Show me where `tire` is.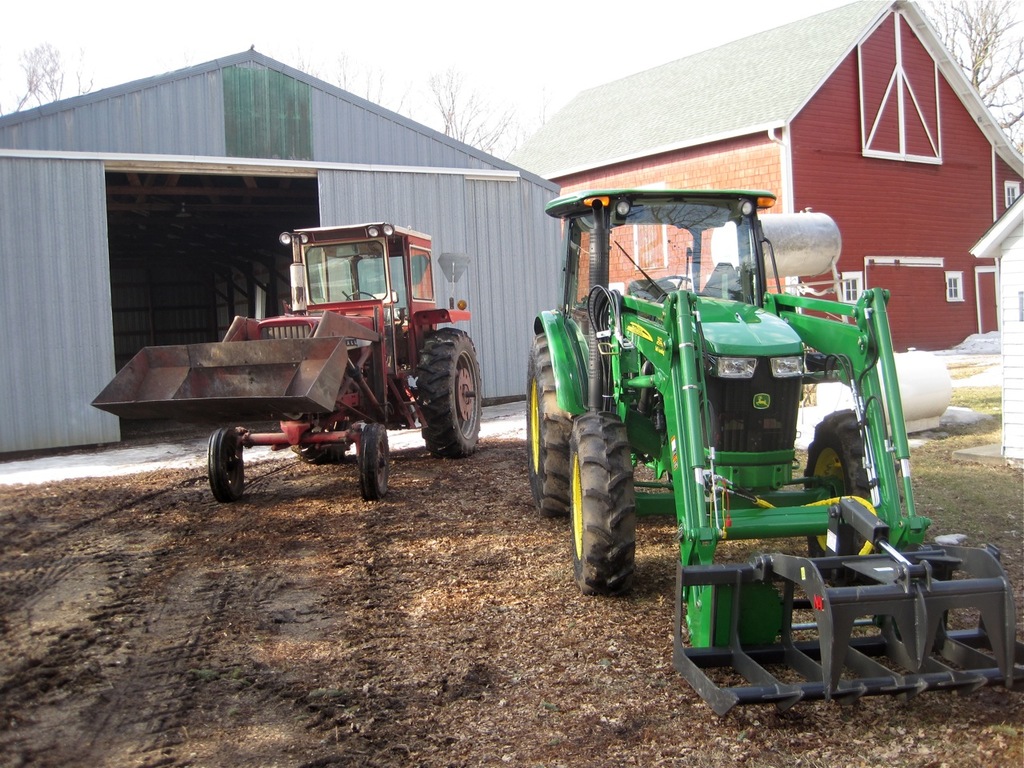
`tire` is at x1=358, y1=426, x2=394, y2=502.
